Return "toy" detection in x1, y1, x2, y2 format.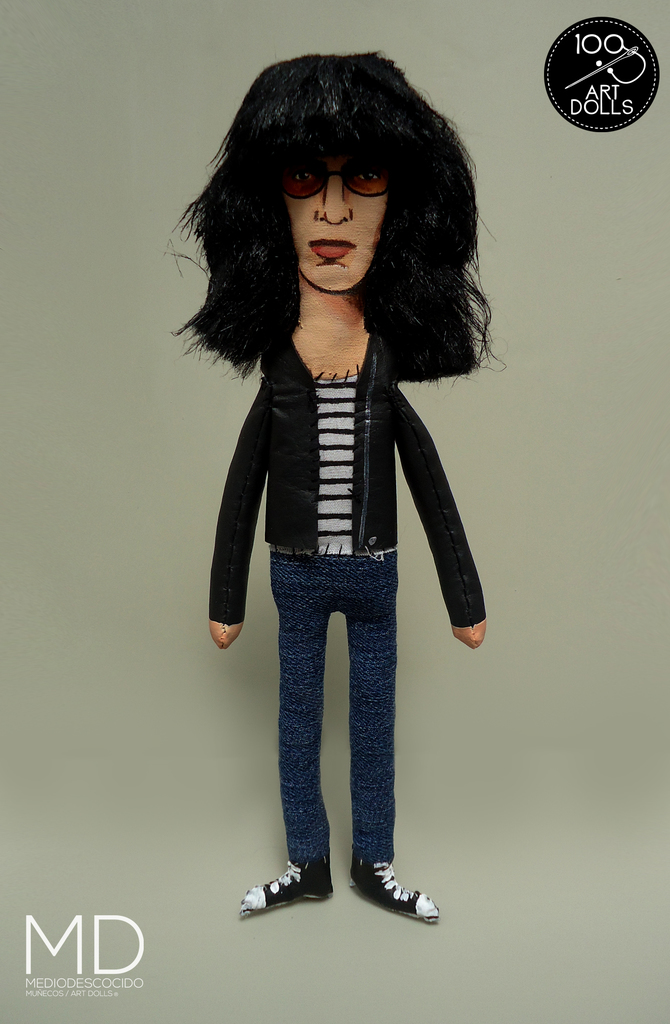
146, 28, 617, 939.
